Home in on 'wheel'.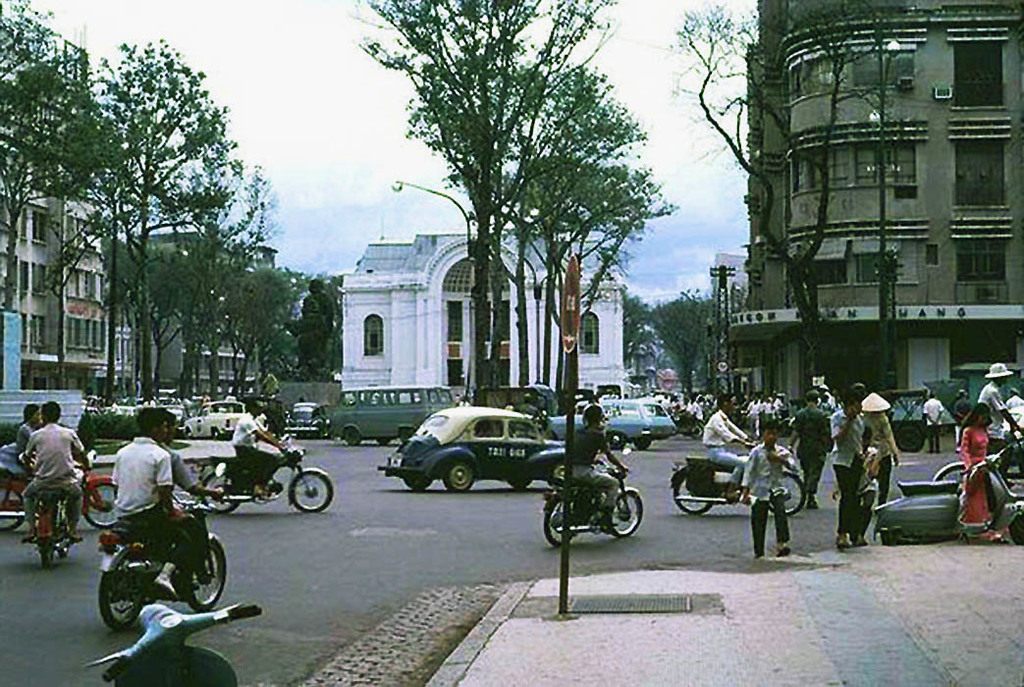
Homed in at crop(400, 431, 416, 440).
